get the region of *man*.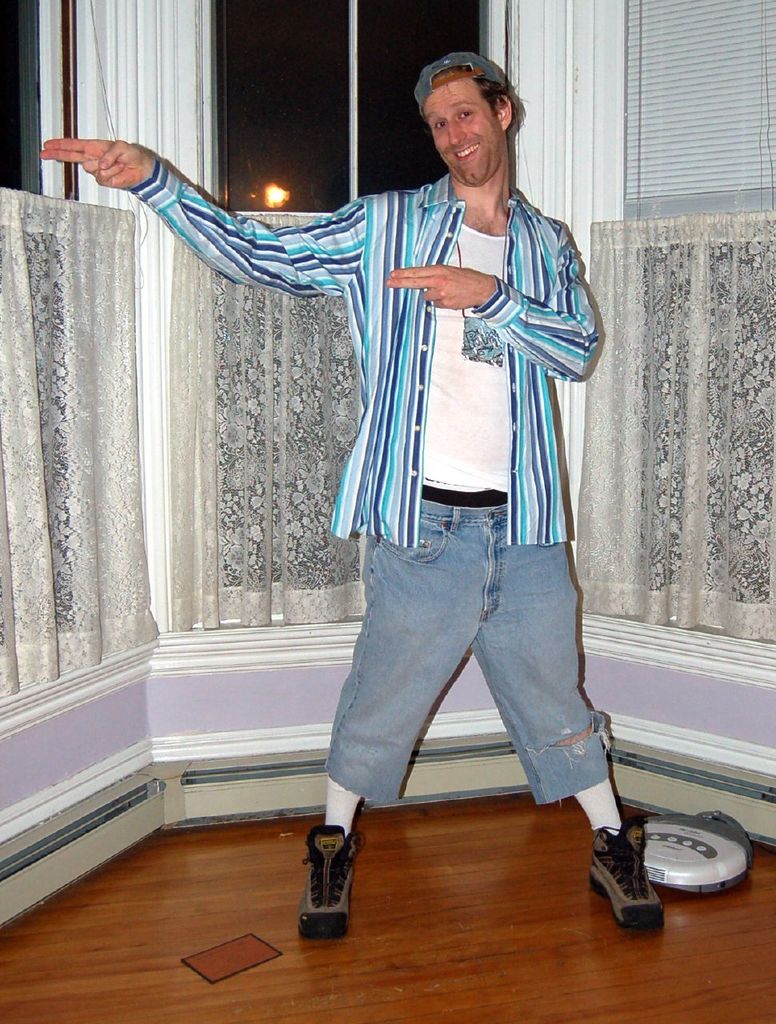
46:52:670:944.
